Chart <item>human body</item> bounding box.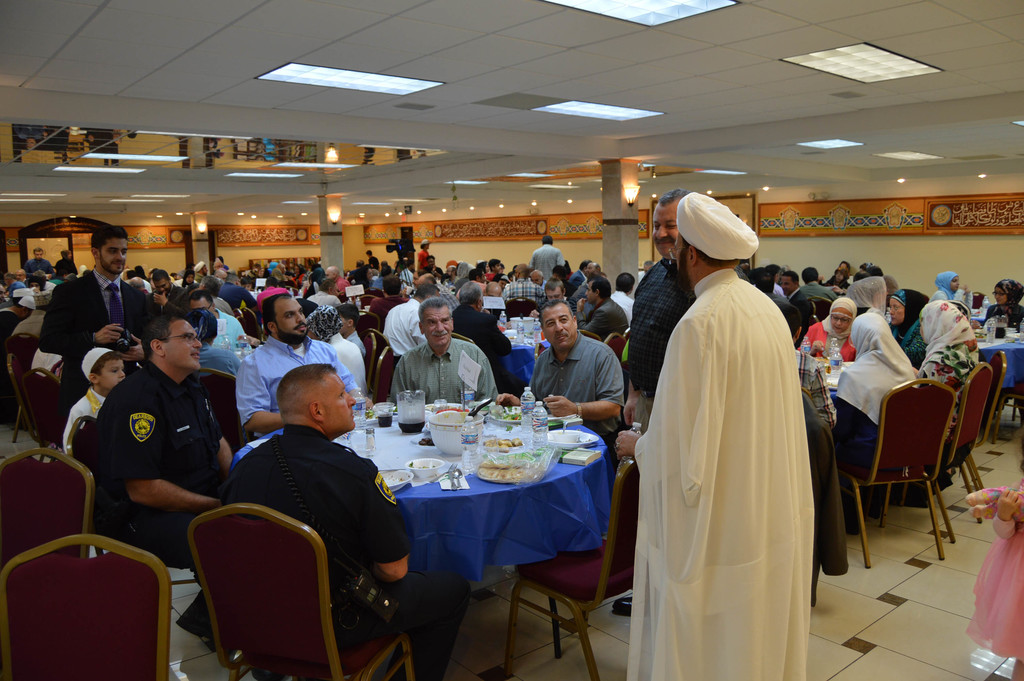
Charted: rect(232, 338, 358, 438).
